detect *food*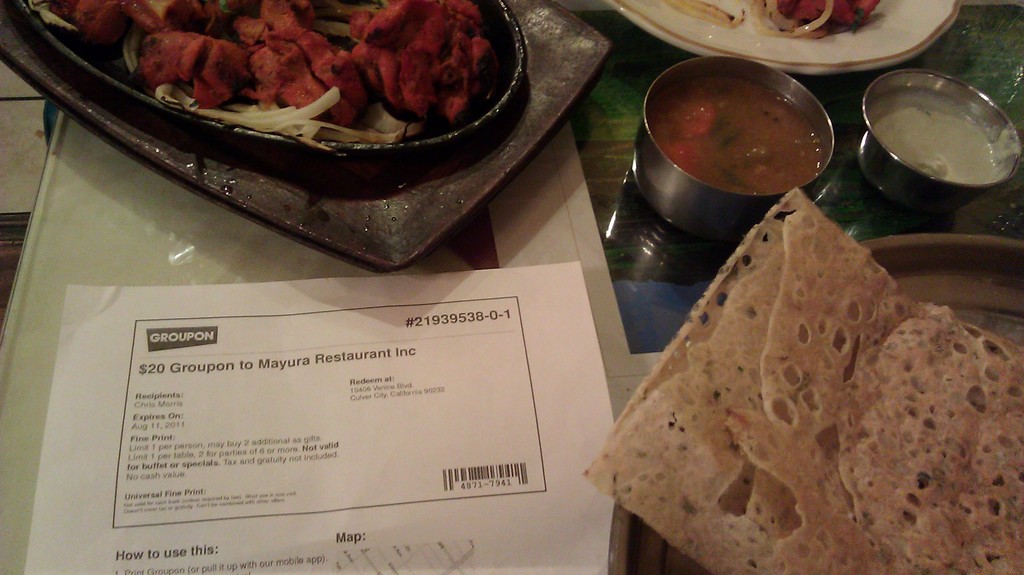
(left=664, top=0, right=747, bottom=29)
